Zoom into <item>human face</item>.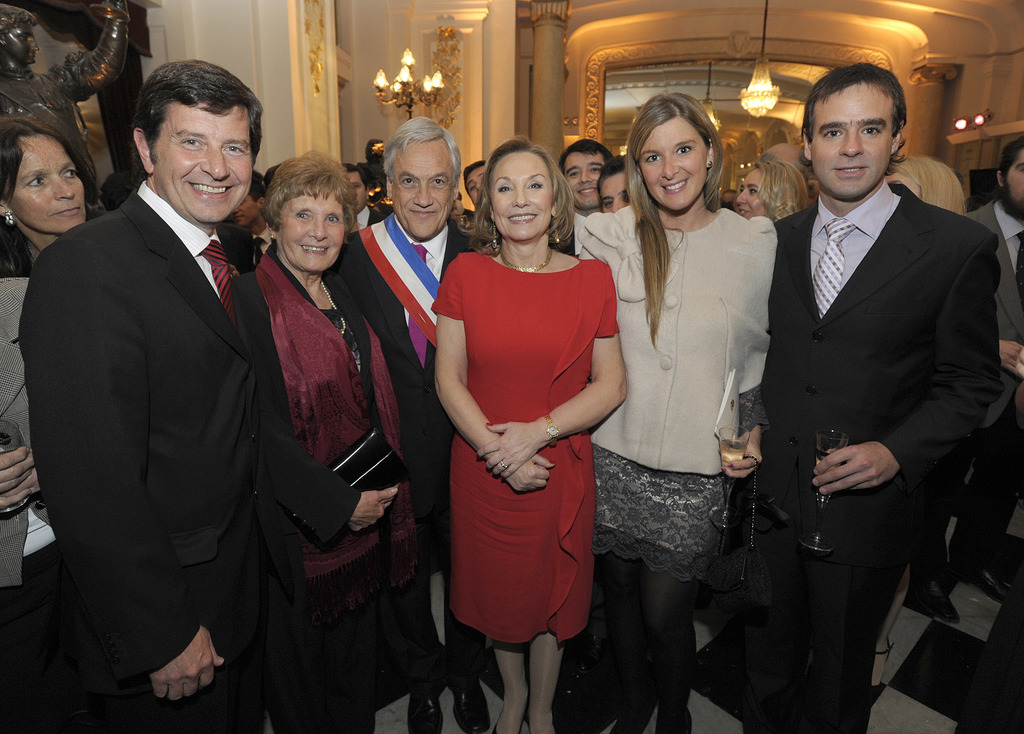
Zoom target: bbox=(638, 119, 710, 210).
